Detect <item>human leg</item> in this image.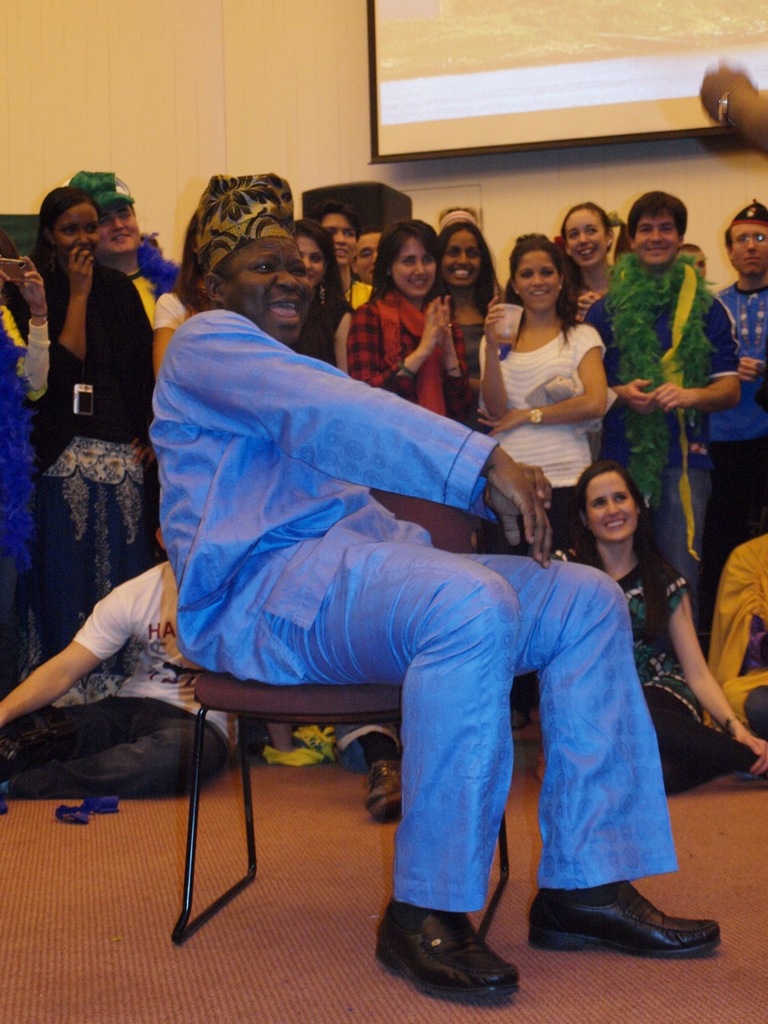
Detection: select_region(451, 530, 717, 976).
